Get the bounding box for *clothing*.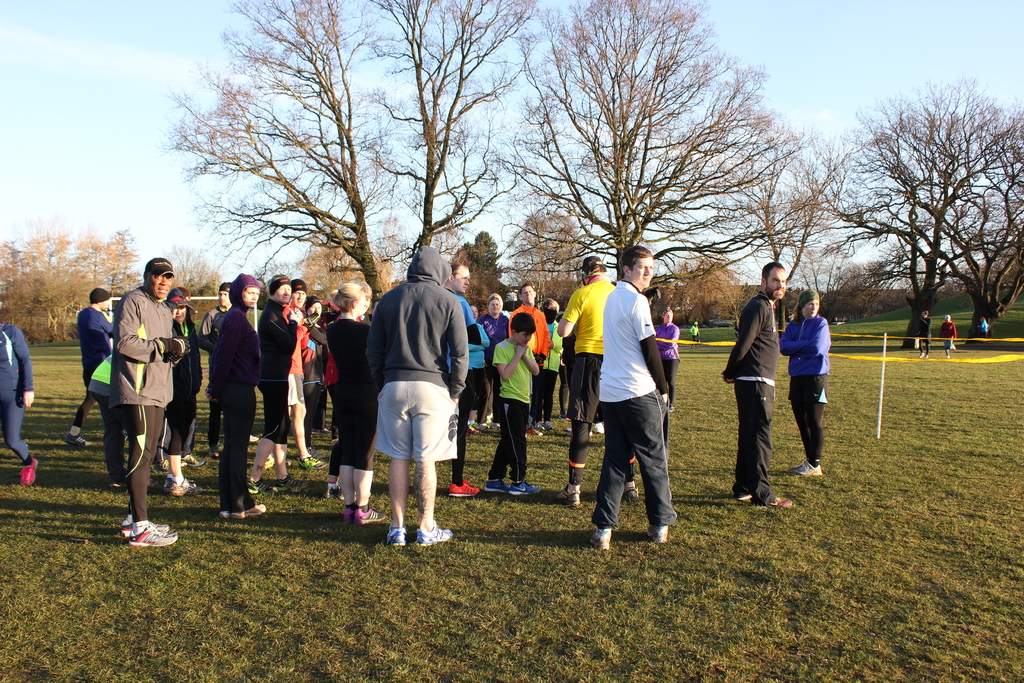
BBox(365, 249, 473, 470).
